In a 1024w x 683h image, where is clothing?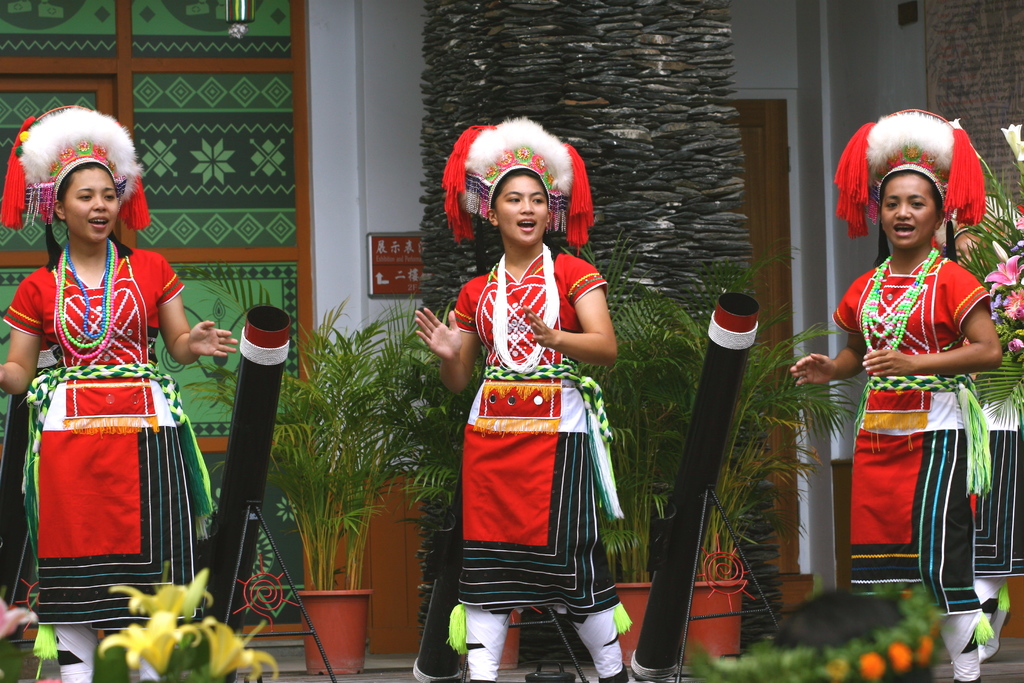
detection(2, 190, 214, 582).
